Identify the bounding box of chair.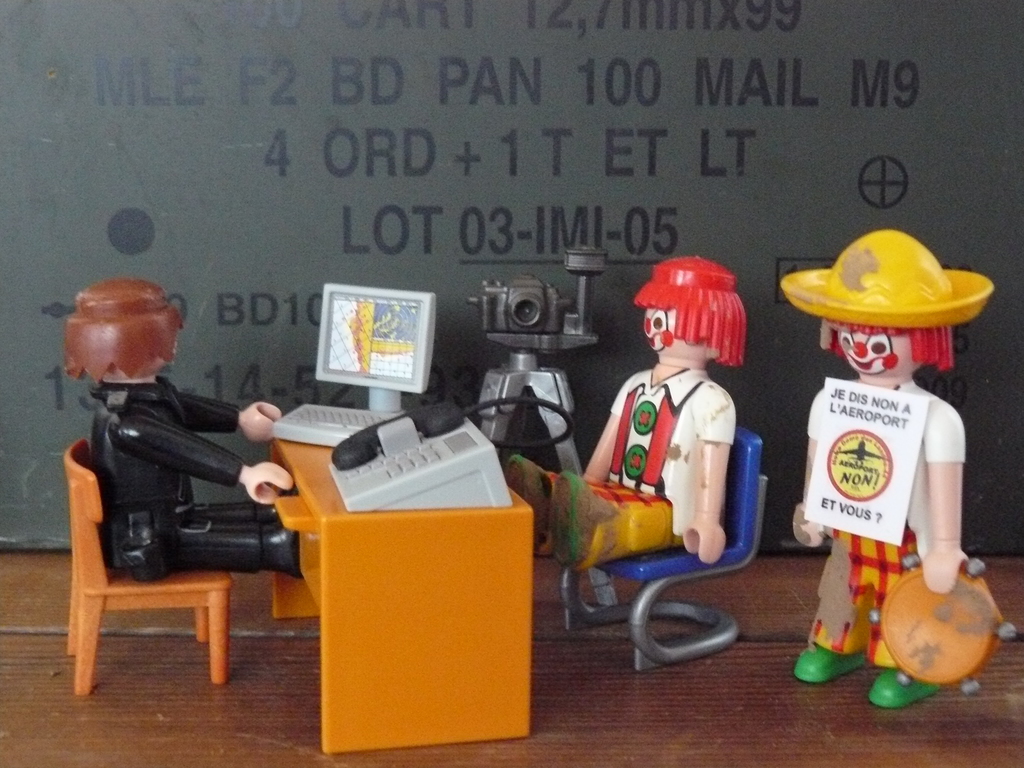
(556, 427, 769, 672).
